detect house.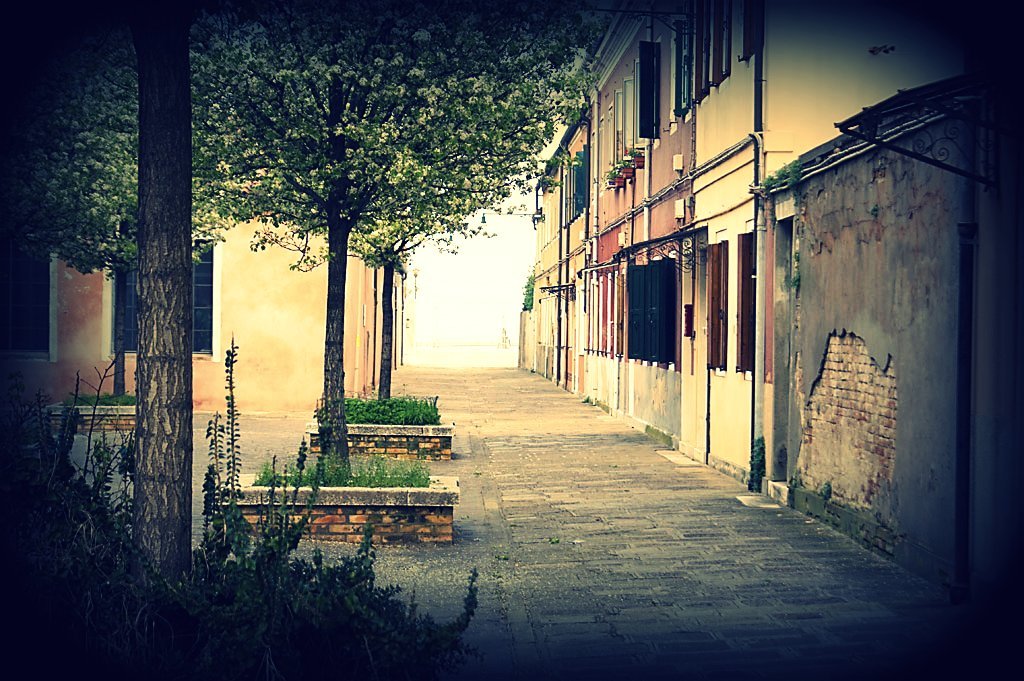
Detected at select_region(5, 251, 422, 411).
